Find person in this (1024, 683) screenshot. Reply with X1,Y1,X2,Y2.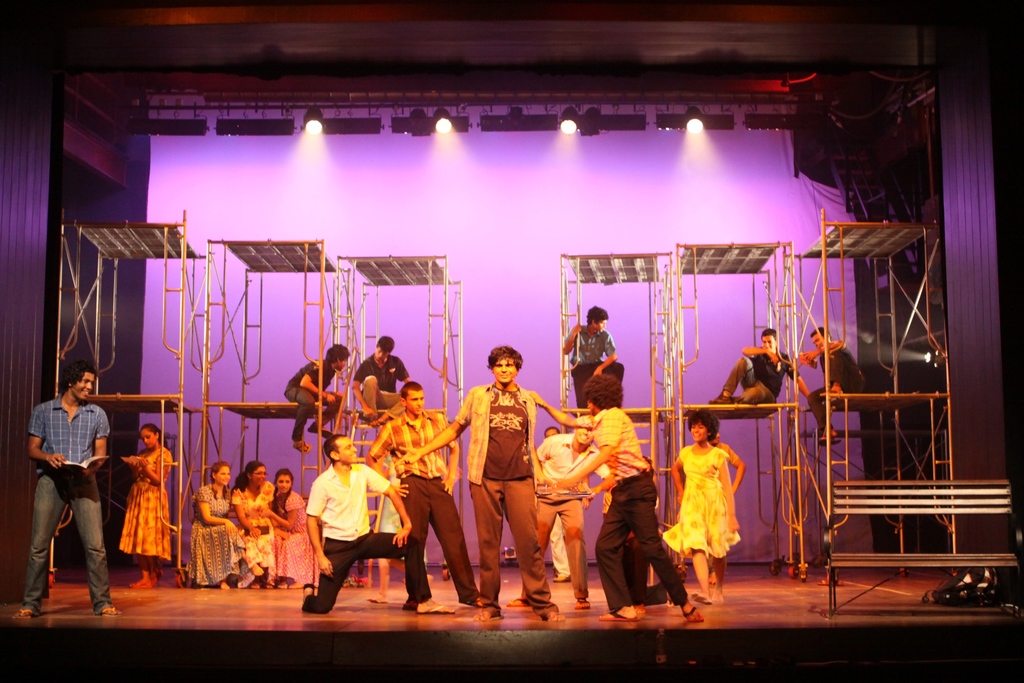
520,407,618,604.
